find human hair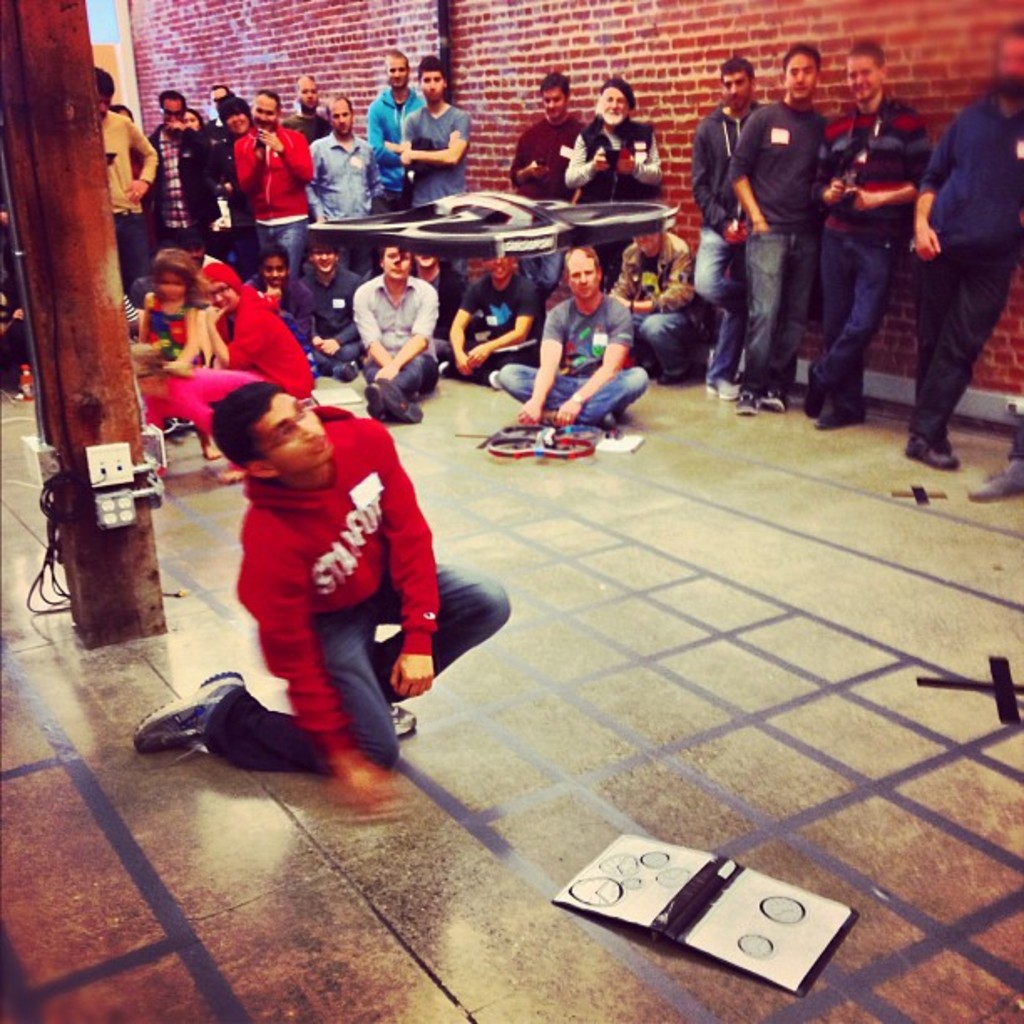
147 248 211 305
